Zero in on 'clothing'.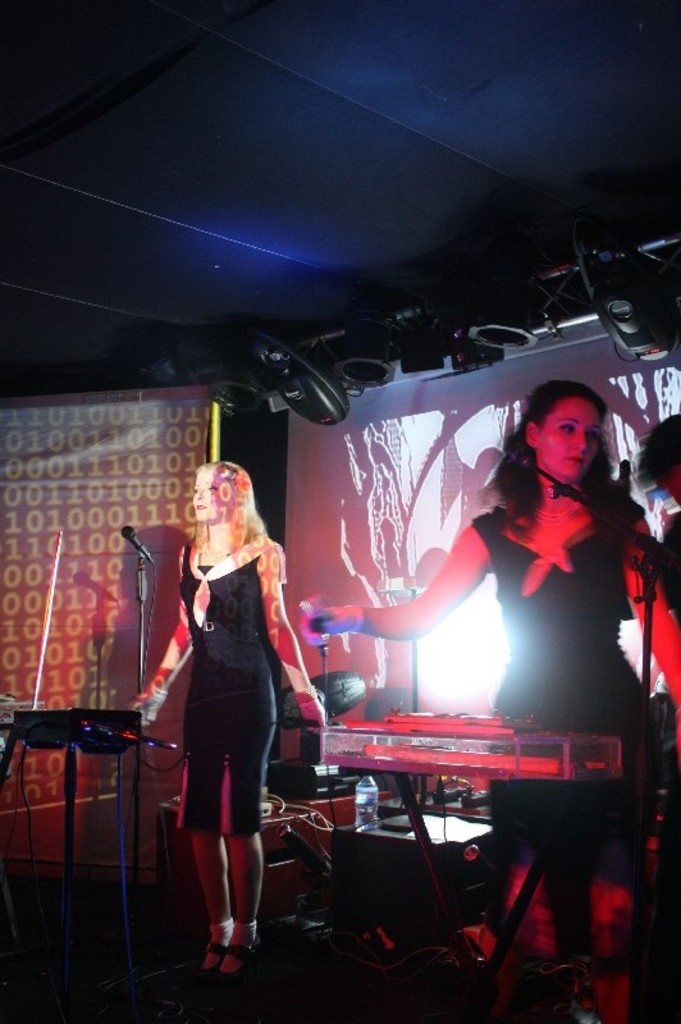
Zeroed in: (471, 495, 661, 864).
